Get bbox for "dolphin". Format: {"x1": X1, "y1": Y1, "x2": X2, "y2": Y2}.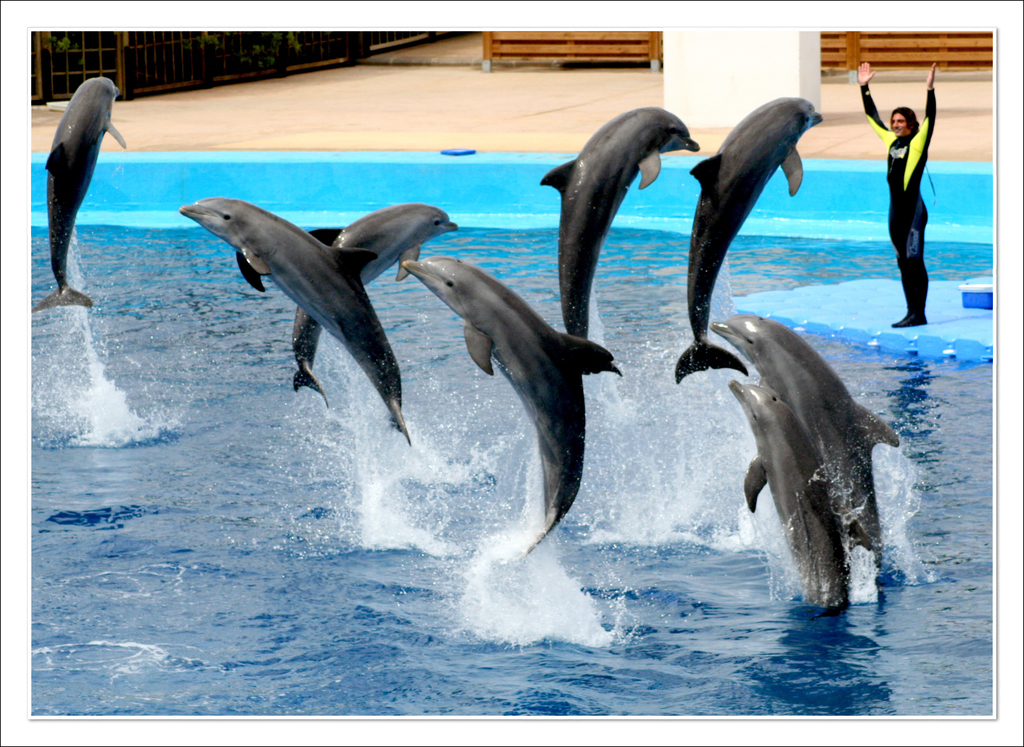
{"x1": 403, "y1": 252, "x2": 614, "y2": 552}.
